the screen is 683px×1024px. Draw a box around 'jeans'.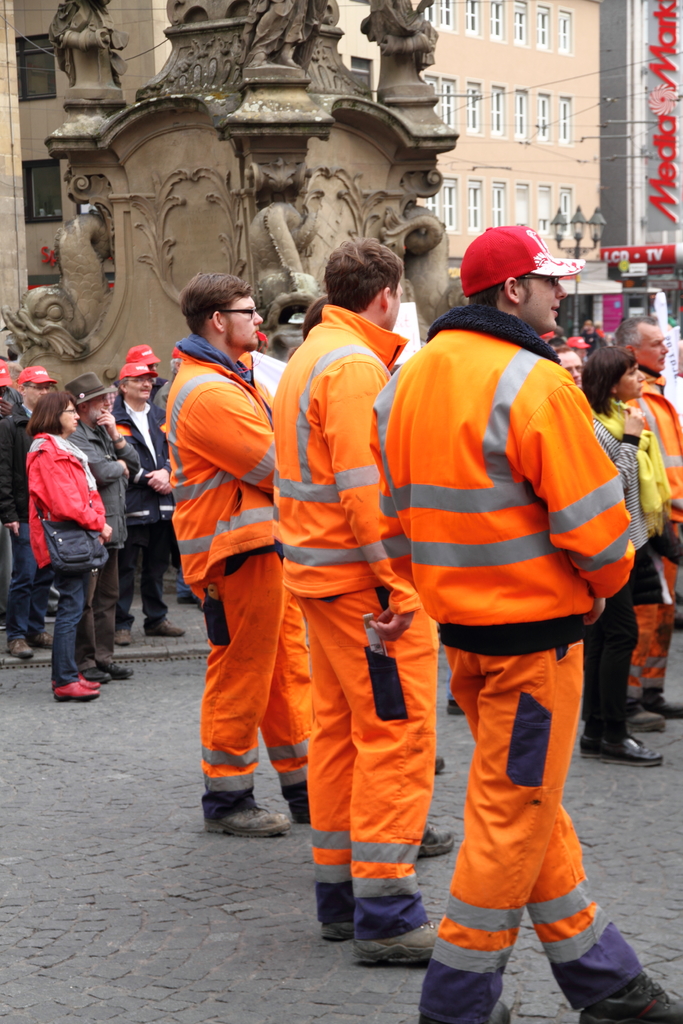
6, 522, 42, 636.
